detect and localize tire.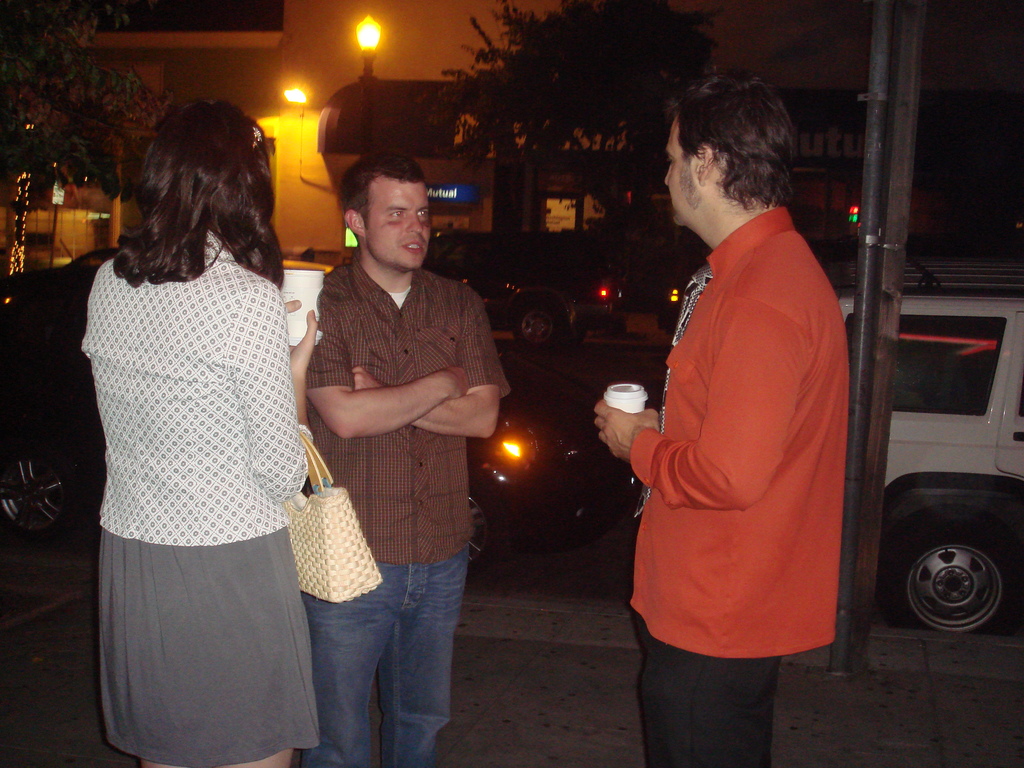
Localized at 892:484:1017:649.
